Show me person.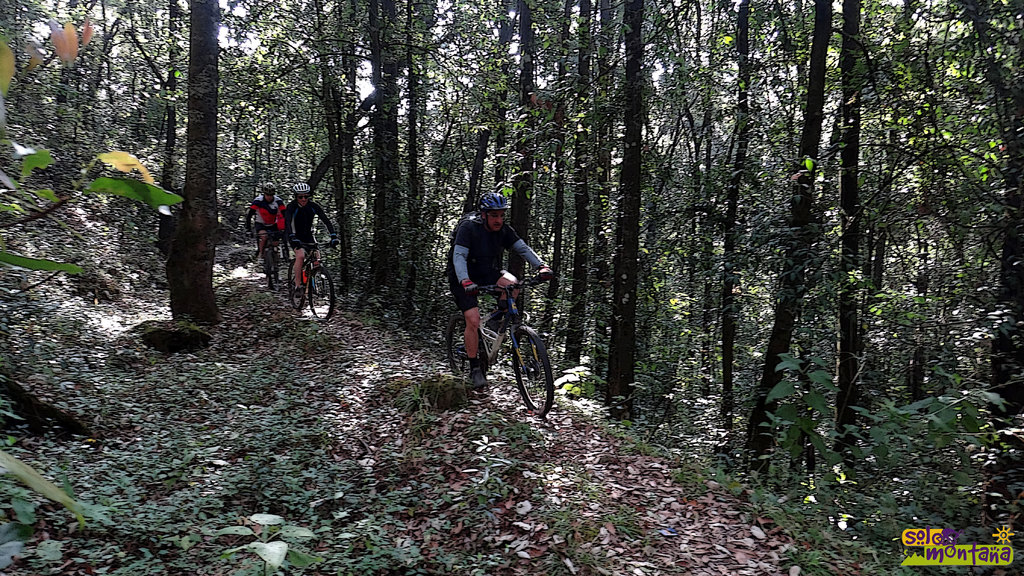
person is here: pyautogui.locateOnScreen(245, 178, 284, 260).
